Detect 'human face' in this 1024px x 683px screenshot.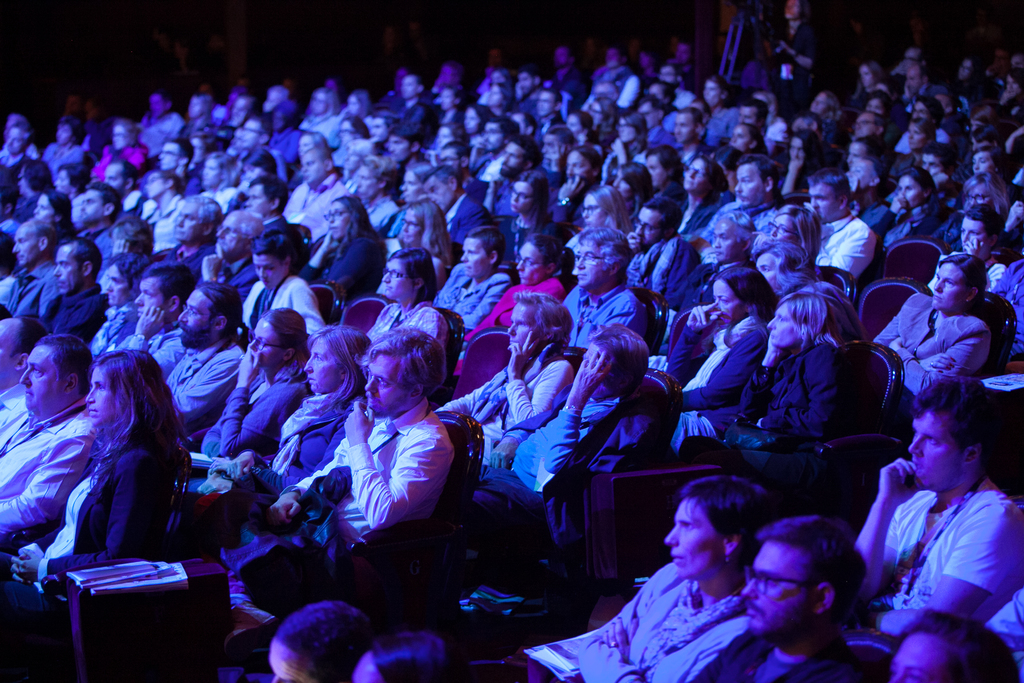
Detection: locate(806, 183, 842, 225).
